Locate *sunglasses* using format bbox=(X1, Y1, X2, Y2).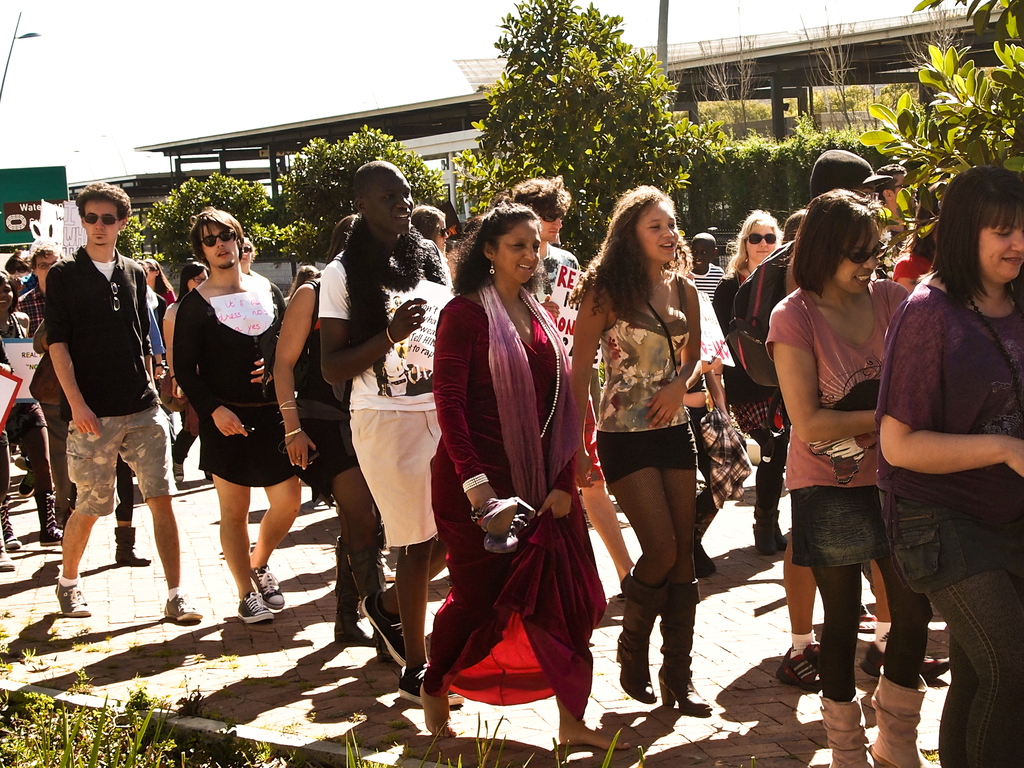
bbox=(197, 228, 240, 247).
